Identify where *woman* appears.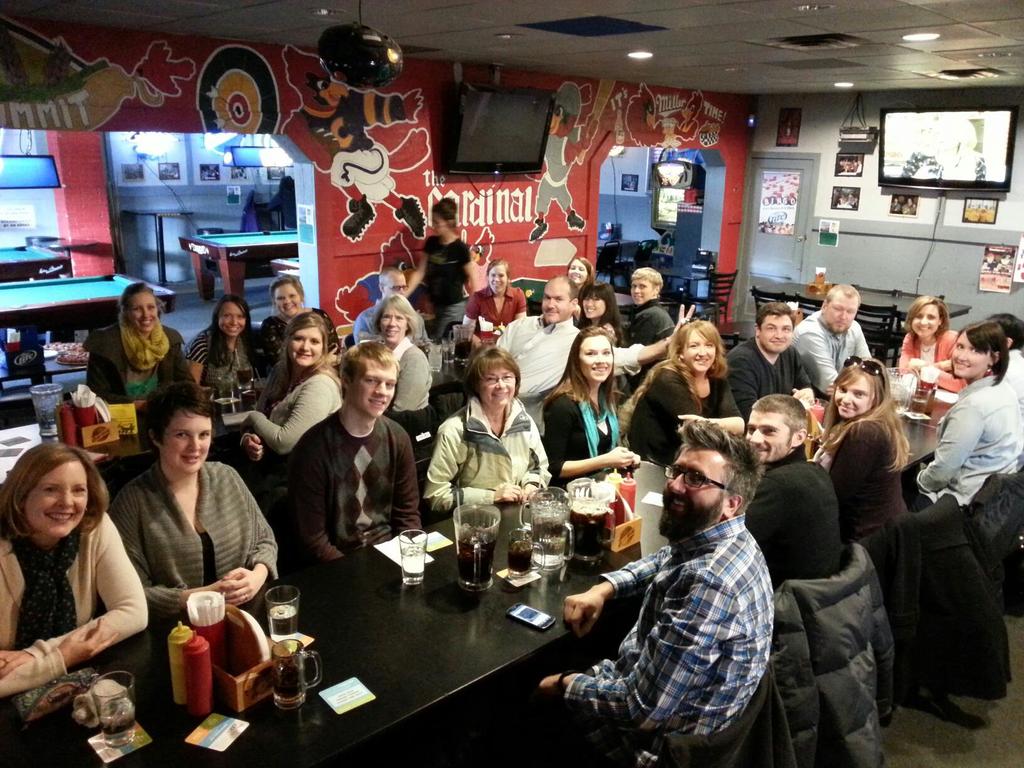
Appears at 573:280:619:344.
